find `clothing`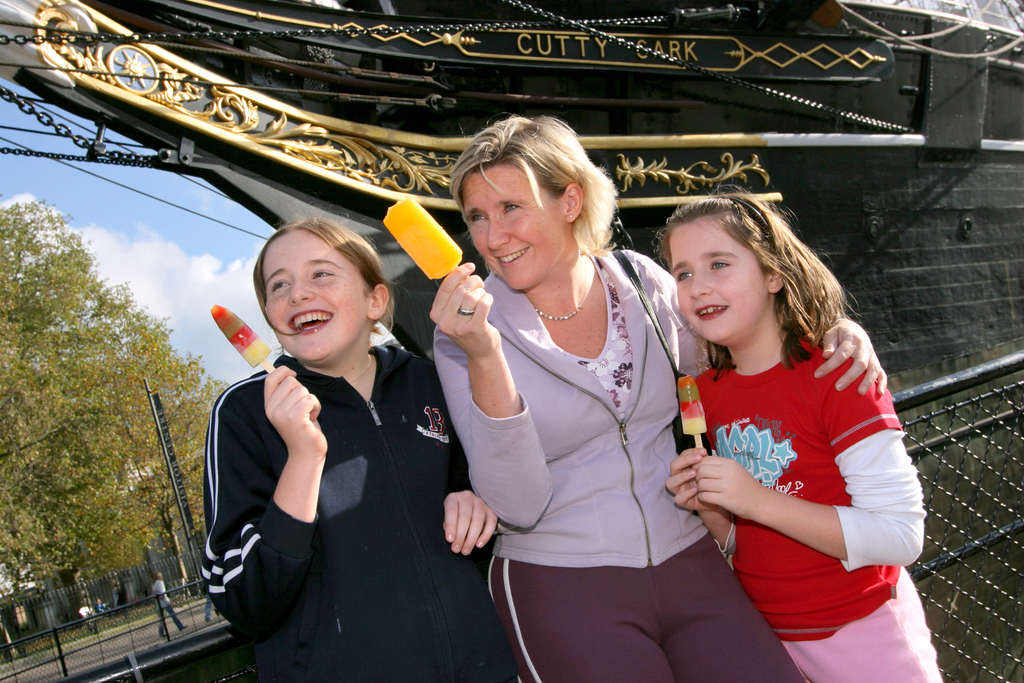
[198, 300, 459, 671]
